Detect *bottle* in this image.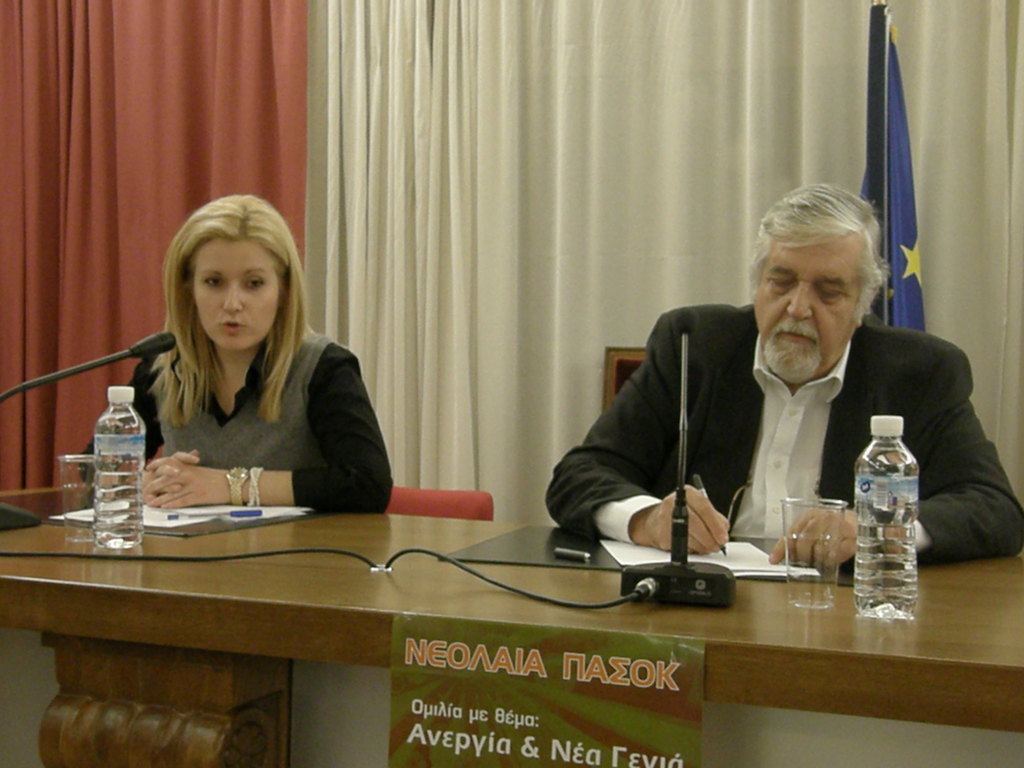
Detection: [842,412,937,624].
